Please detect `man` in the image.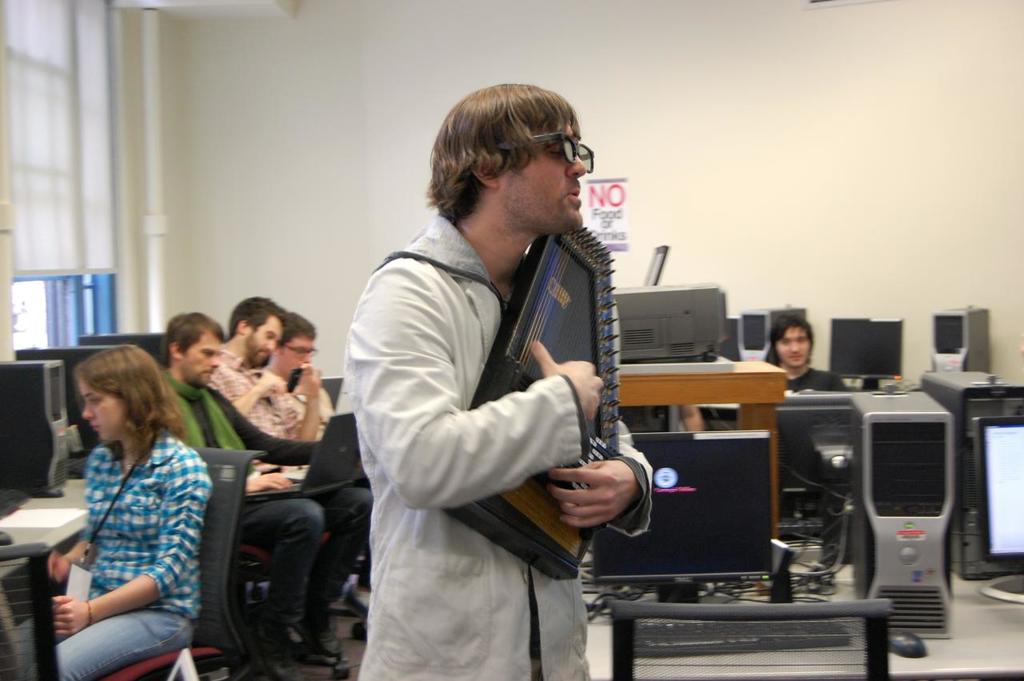
<box>323,87,653,660</box>.
